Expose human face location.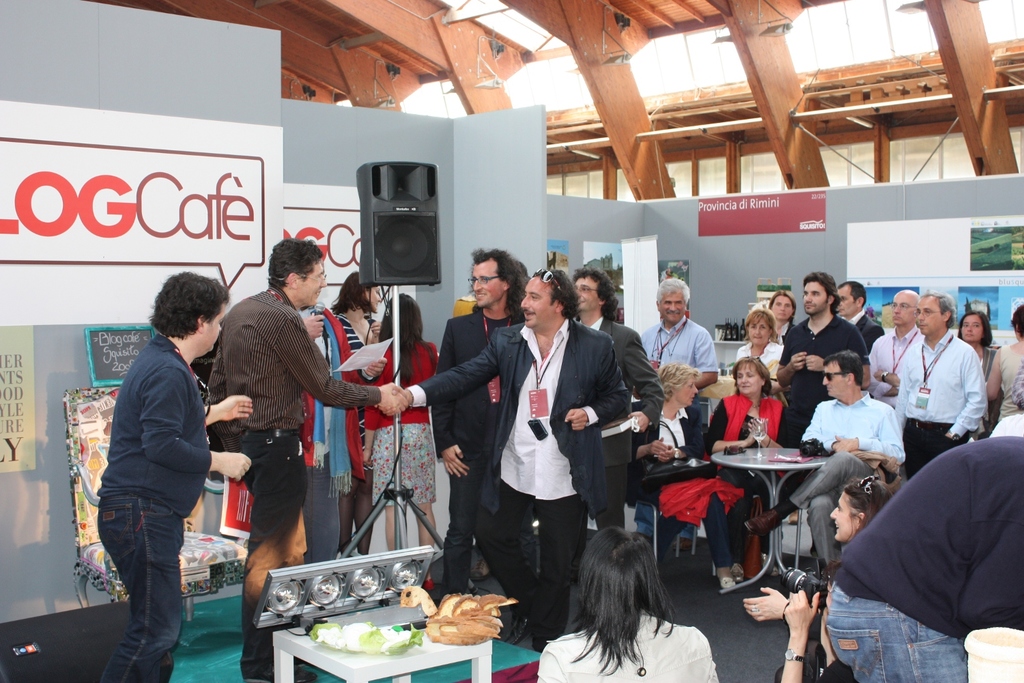
Exposed at <region>961, 318, 983, 344</region>.
